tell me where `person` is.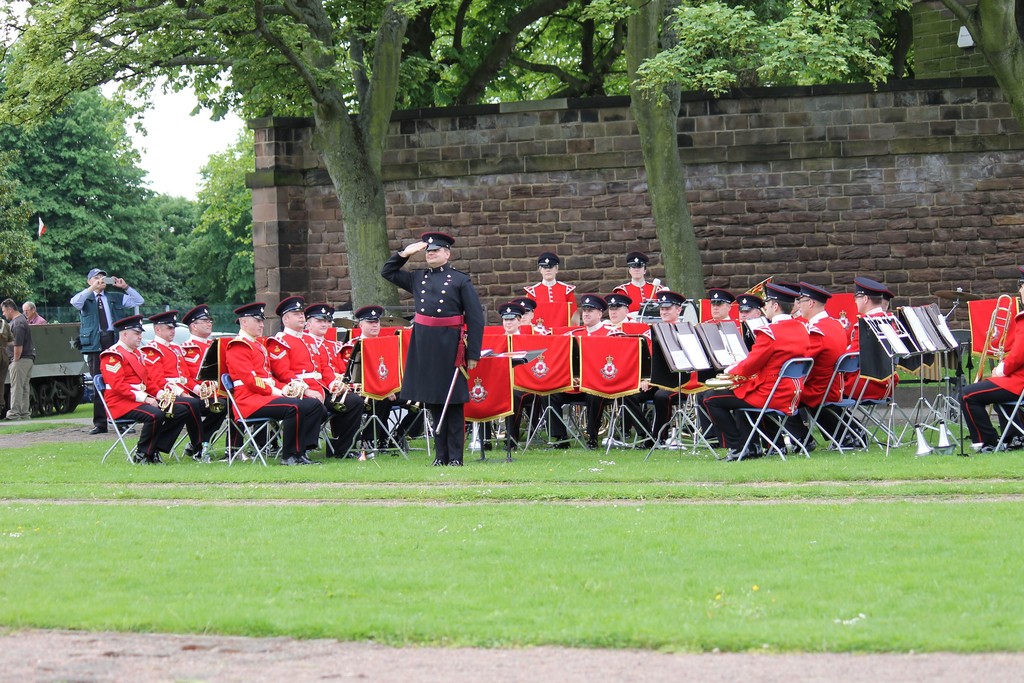
`person` is at pyautogui.locateOnScreen(851, 278, 895, 404).
